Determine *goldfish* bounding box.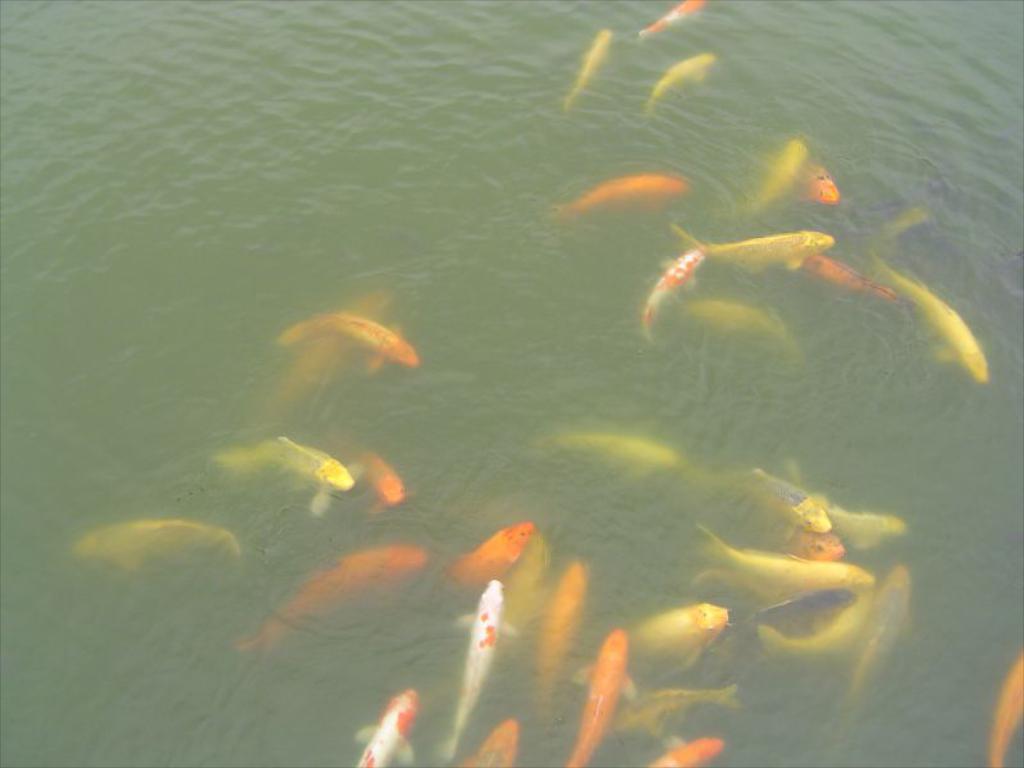
Determined: {"x1": 991, "y1": 650, "x2": 1023, "y2": 767}.
